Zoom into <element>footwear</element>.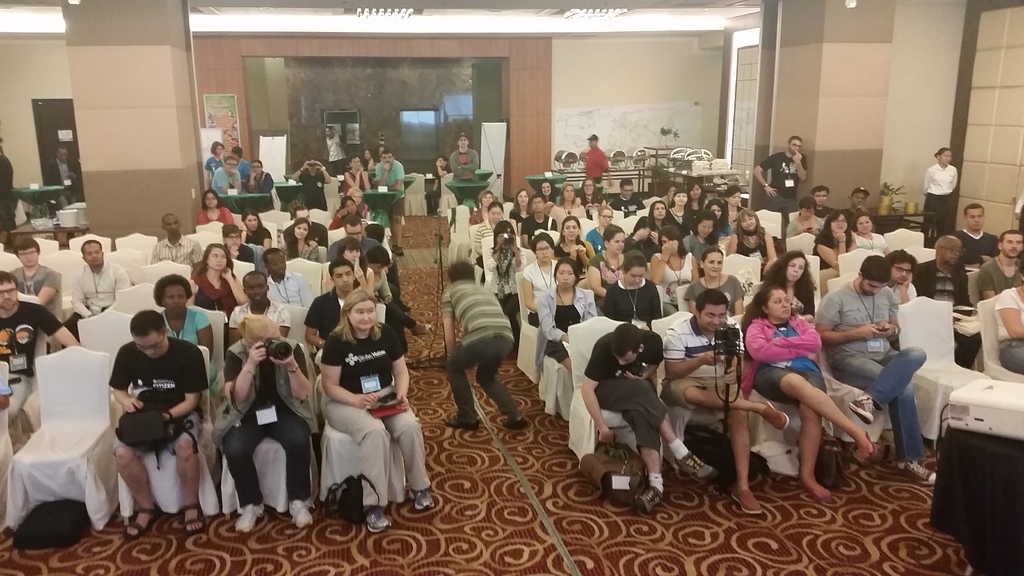
Zoom target: box=[238, 502, 267, 536].
